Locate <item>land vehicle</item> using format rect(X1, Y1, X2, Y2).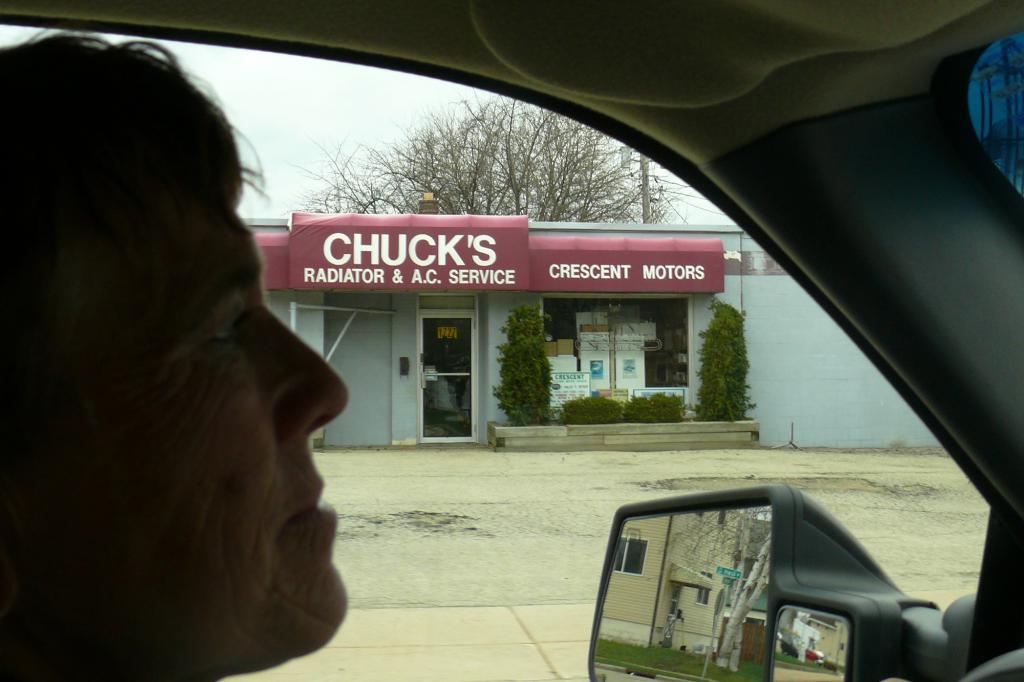
rect(0, 0, 1023, 681).
